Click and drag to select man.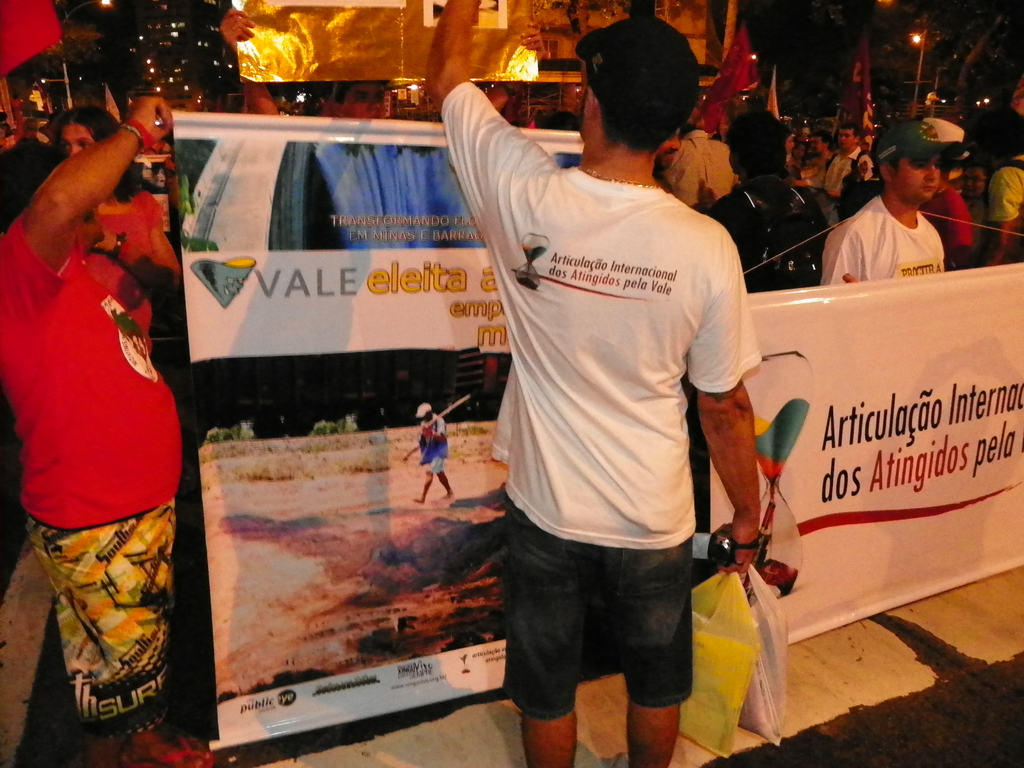
Selection: (826,137,975,288).
